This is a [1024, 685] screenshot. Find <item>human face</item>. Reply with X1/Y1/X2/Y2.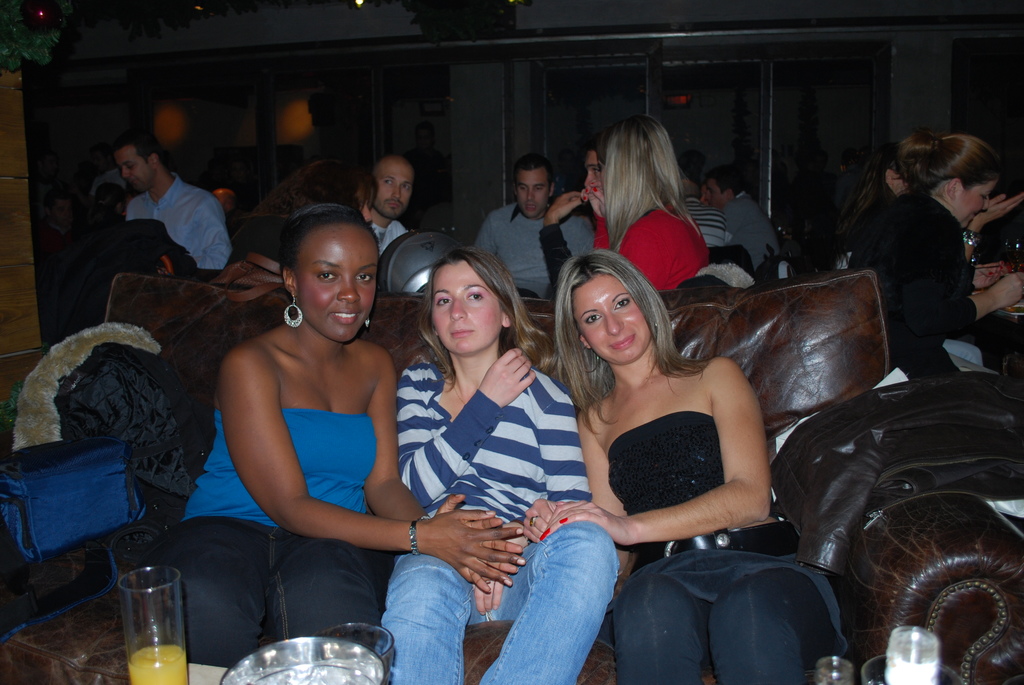
574/276/652/363.
